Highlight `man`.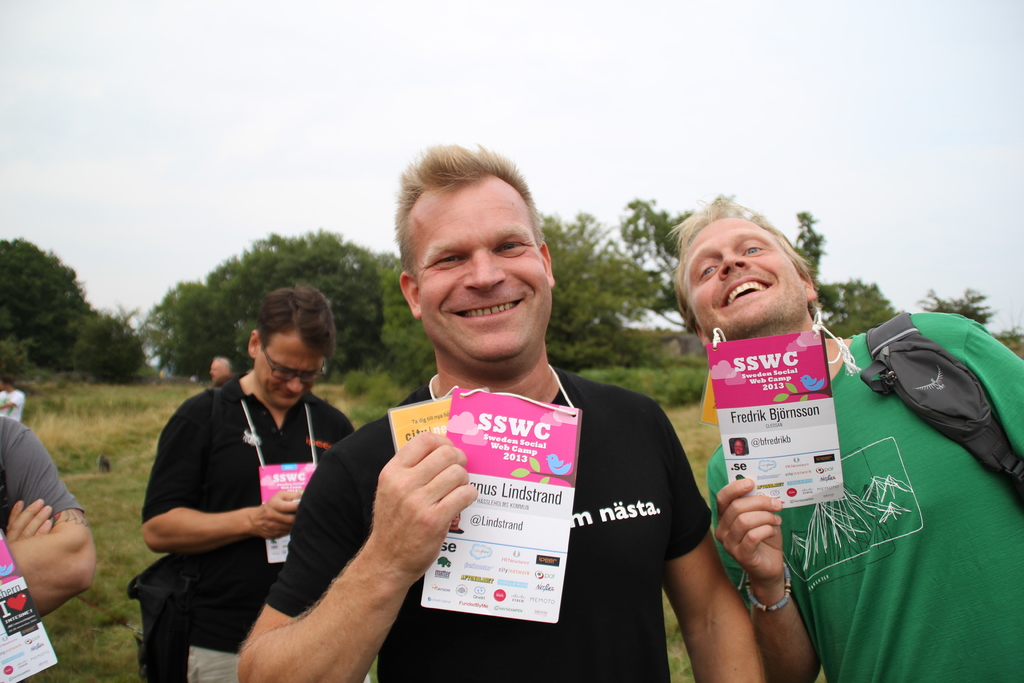
Highlighted region: crop(0, 413, 105, 682).
